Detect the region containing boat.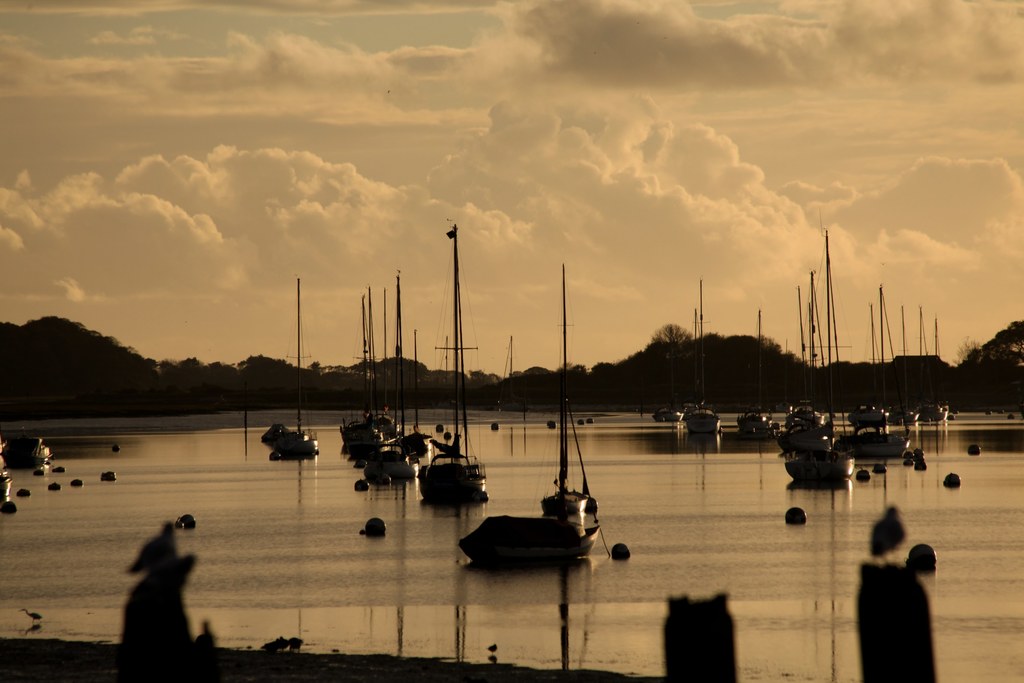
276:272:323:459.
